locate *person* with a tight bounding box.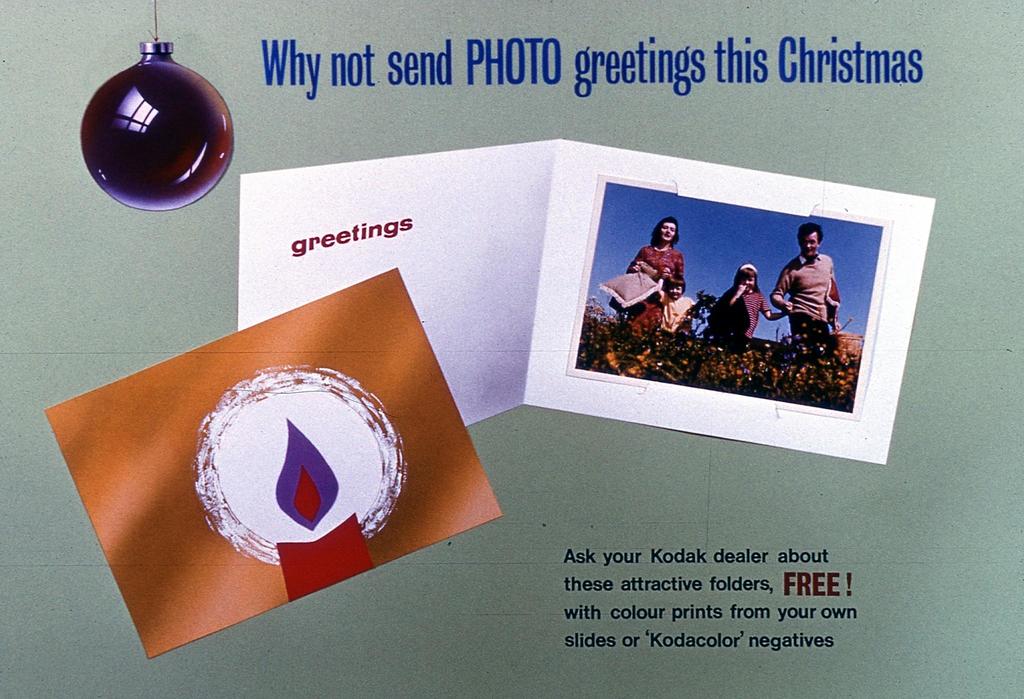
(x1=659, y1=264, x2=696, y2=323).
